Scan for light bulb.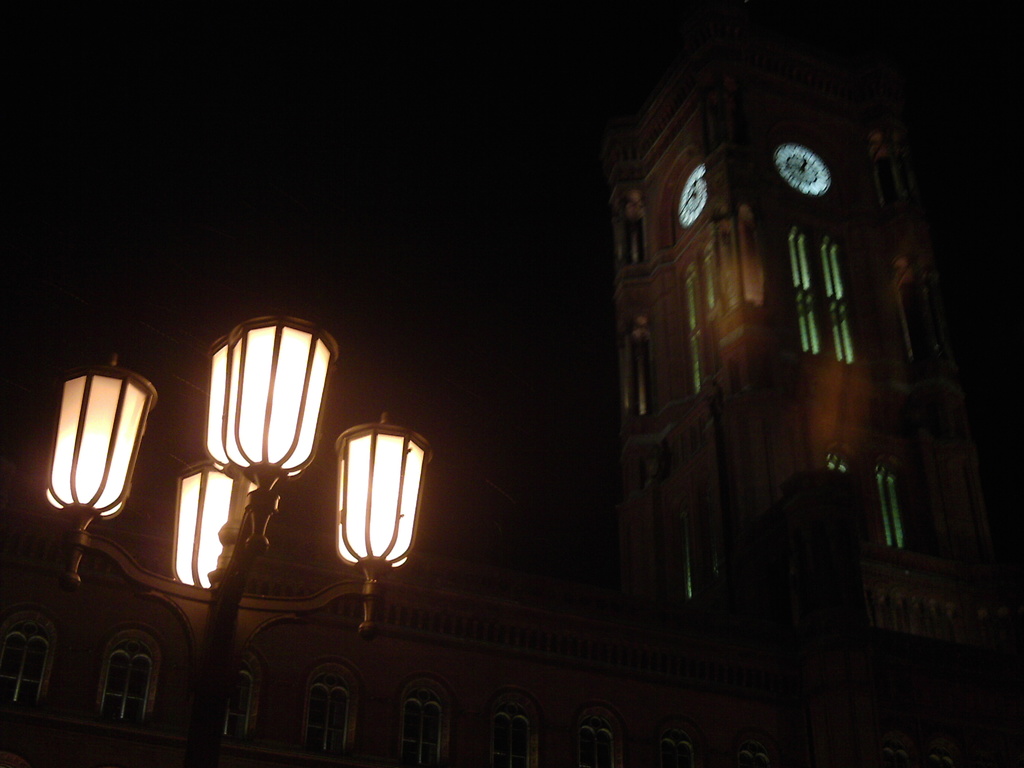
Scan result: <box>184,319,337,507</box>.
